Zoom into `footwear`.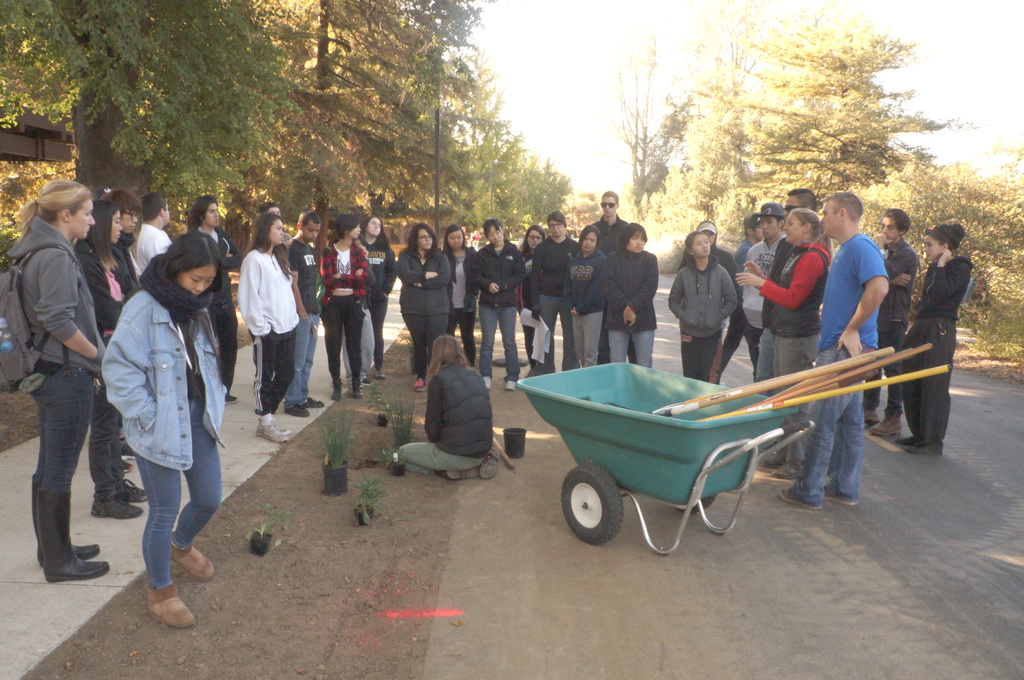
Zoom target: 89,489,141,518.
